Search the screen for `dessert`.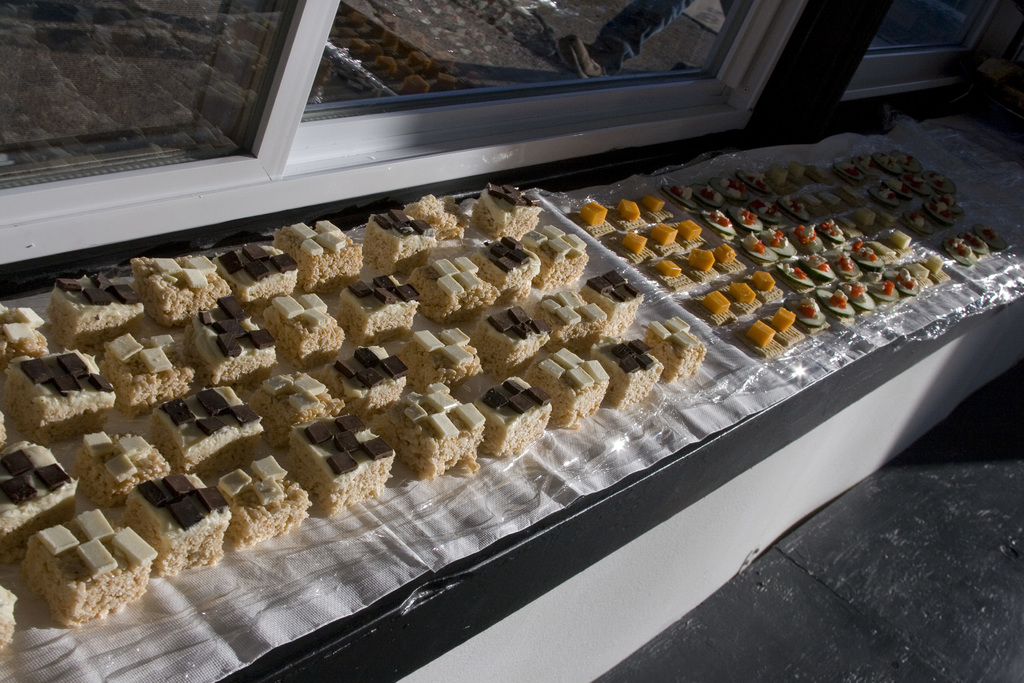
Found at (180,384,269,461).
